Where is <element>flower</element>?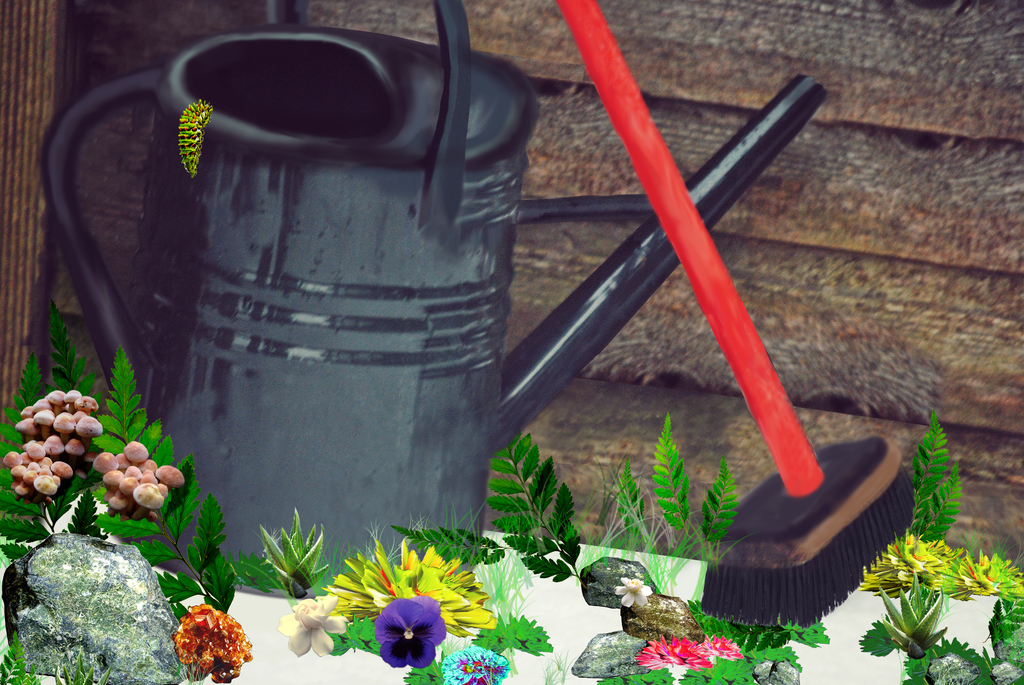
(left=610, top=577, right=653, bottom=607).
